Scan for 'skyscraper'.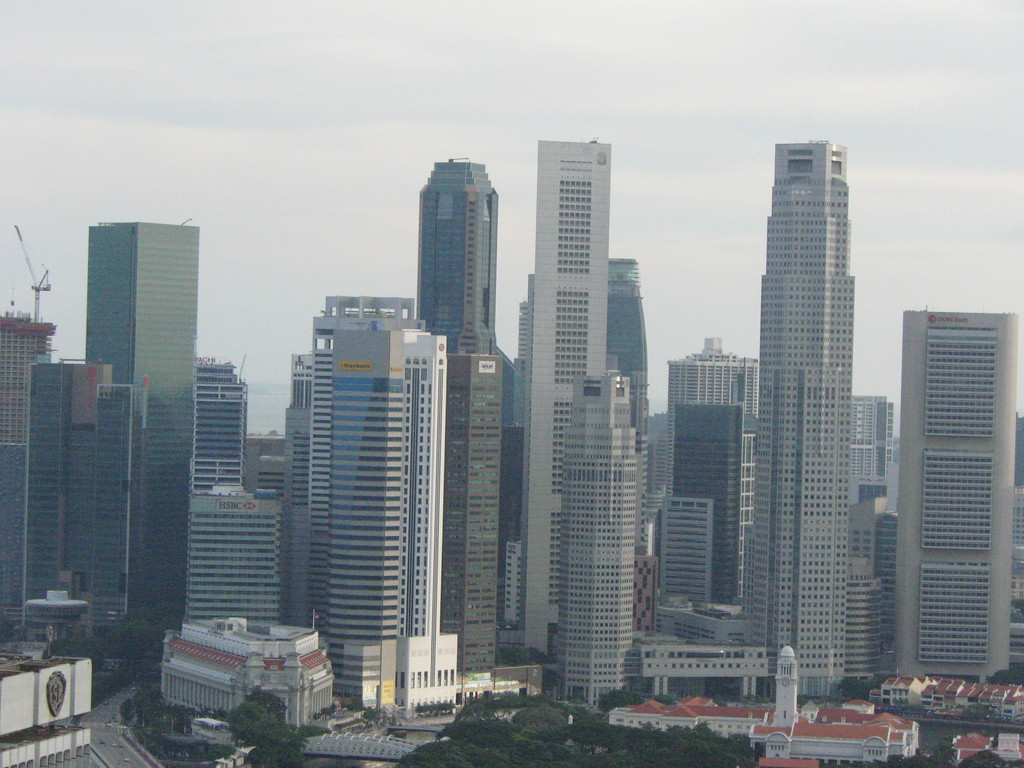
Scan result: {"x1": 189, "y1": 478, "x2": 281, "y2": 630}.
